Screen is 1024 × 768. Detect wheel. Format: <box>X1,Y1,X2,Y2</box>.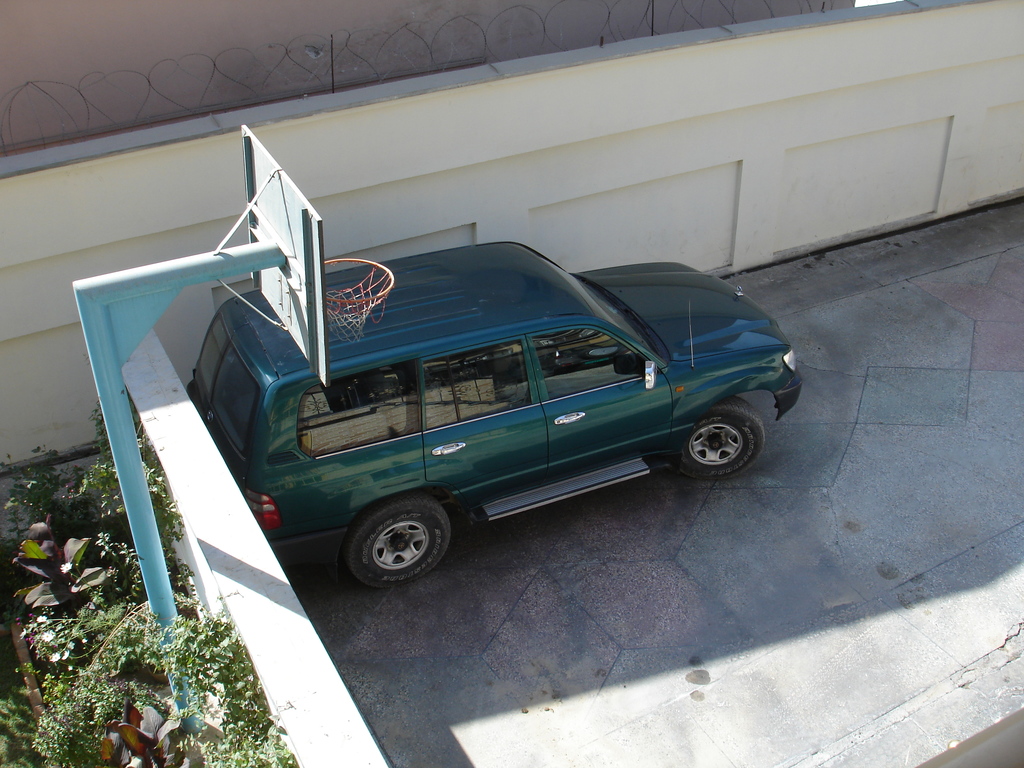
<box>340,503,457,584</box>.
